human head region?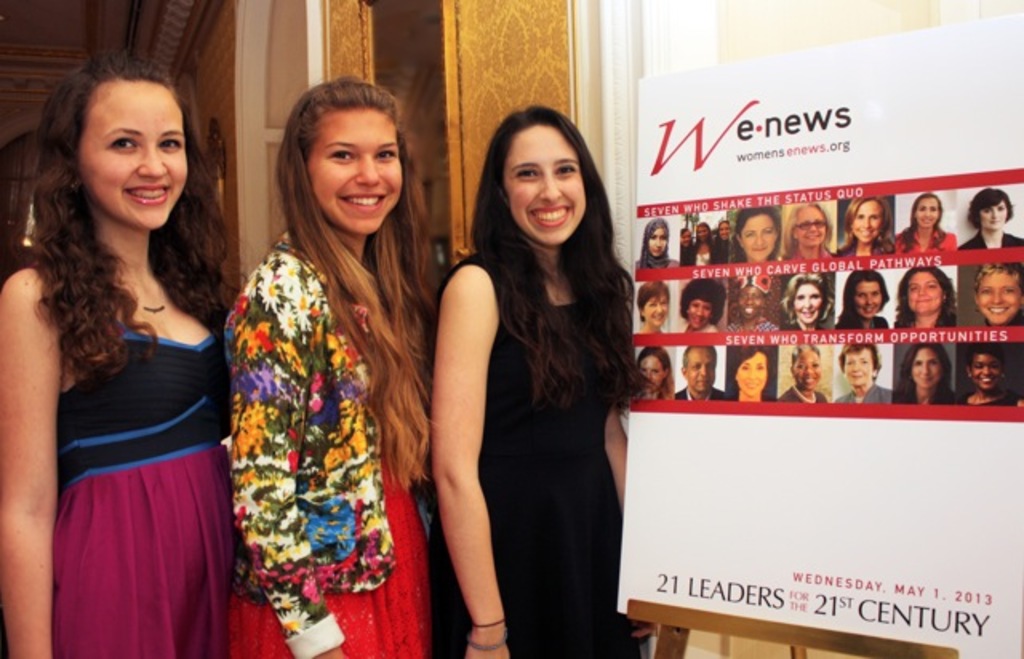
(62, 58, 200, 229)
